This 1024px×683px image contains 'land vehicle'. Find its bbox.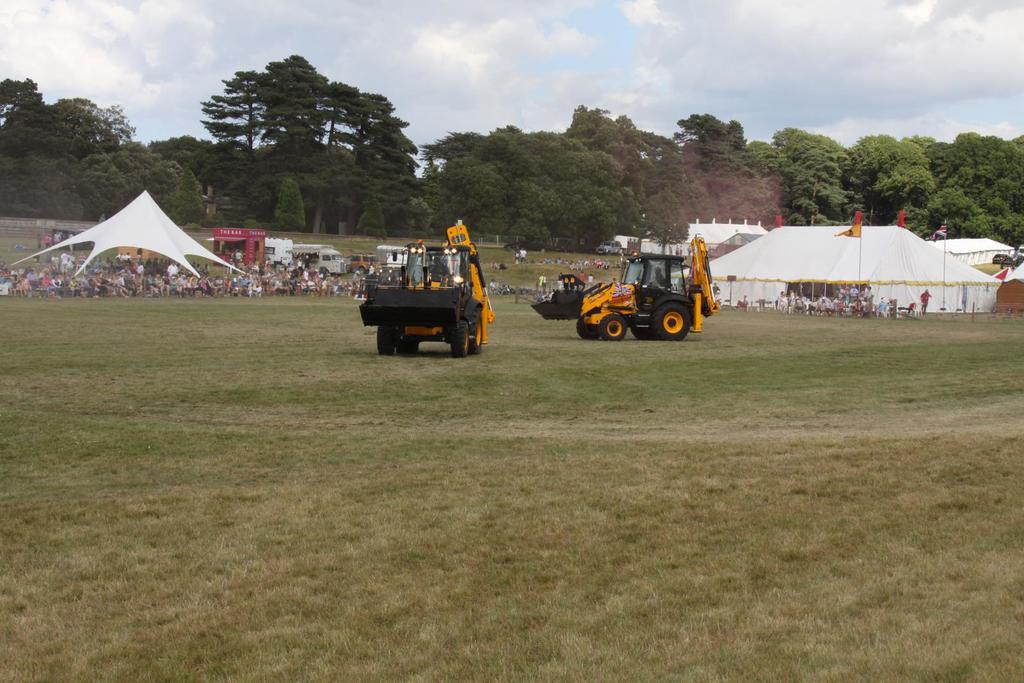
[576,243,730,337].
